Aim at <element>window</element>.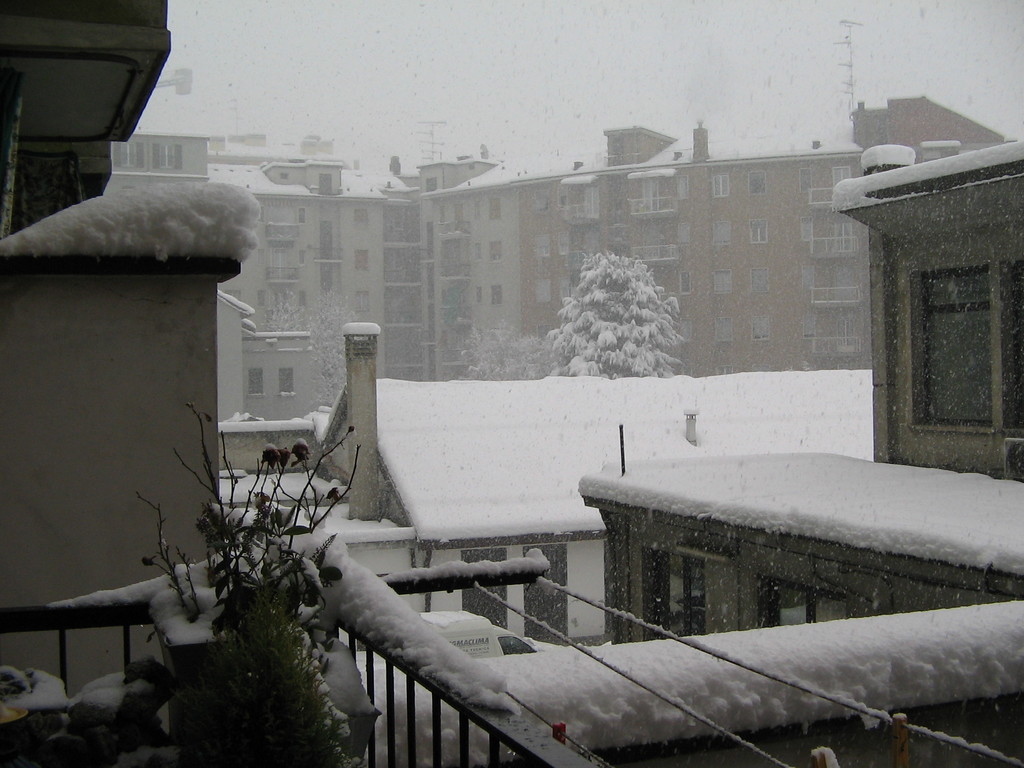
Aimed at <bbox>351, 291, 369, 317</bbox>.
